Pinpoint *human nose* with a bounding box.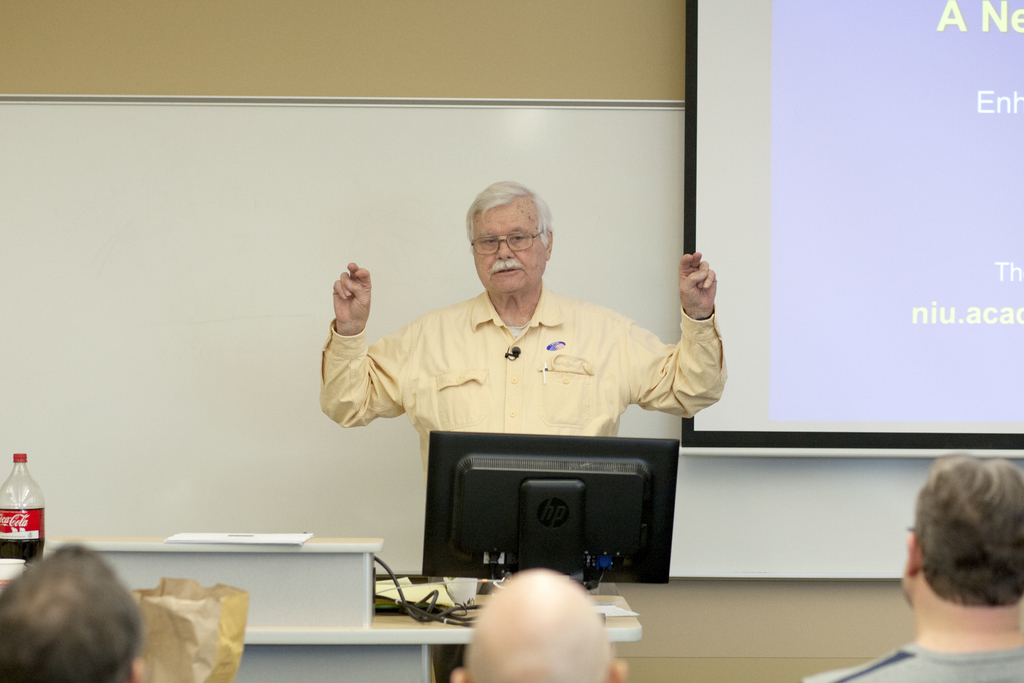
BBox(497, 238, 511, 257).
